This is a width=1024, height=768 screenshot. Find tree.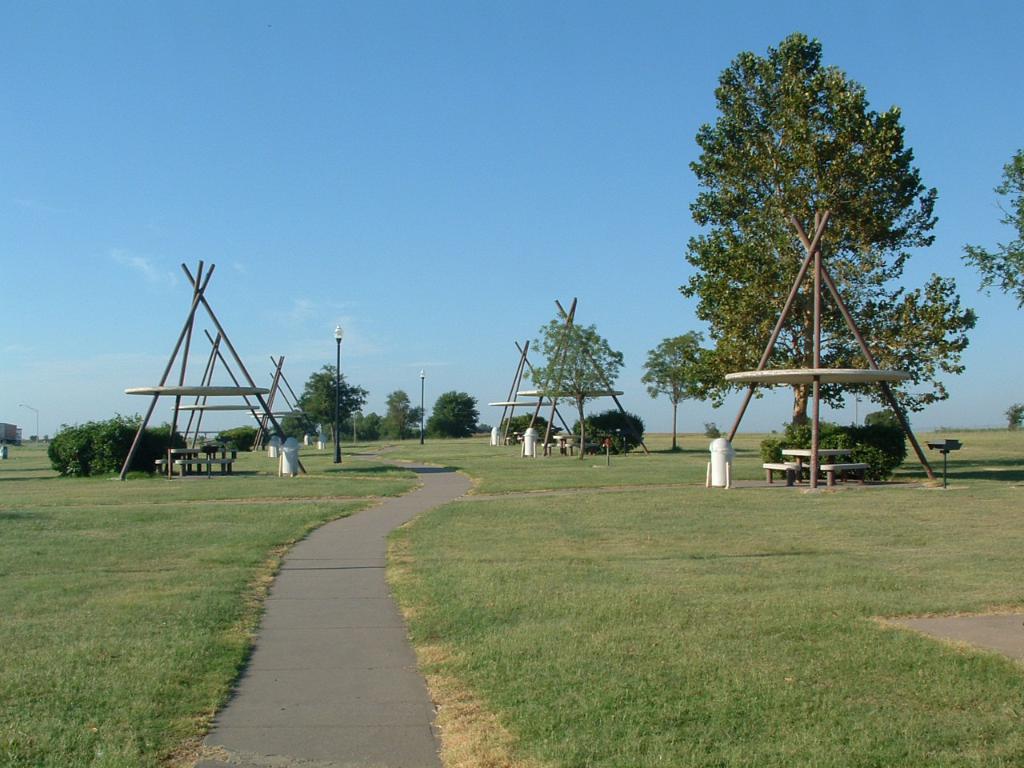
Bounding box: {"x1": 383, "y1": 386, "x2": 421, "y2": 441}.
